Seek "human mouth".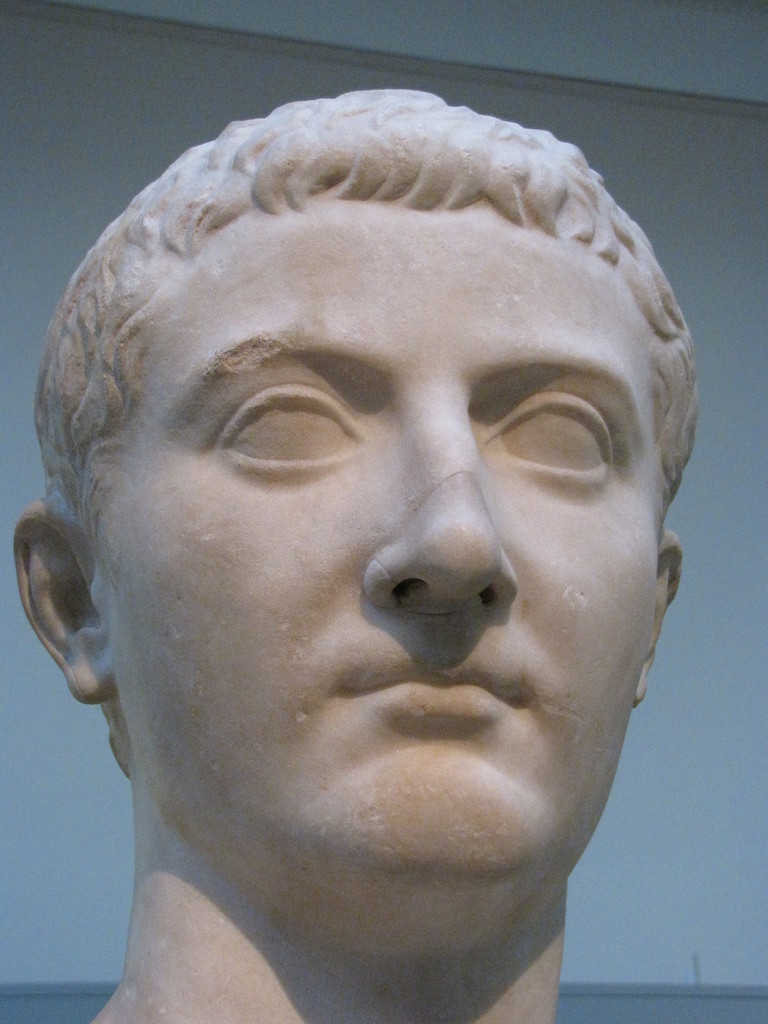
323 632 547 726.
